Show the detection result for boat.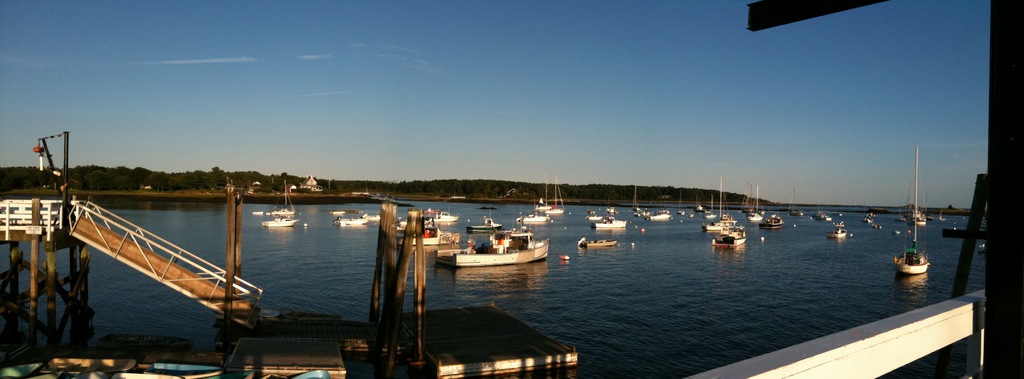
box=[535, 180, 556, 215].
